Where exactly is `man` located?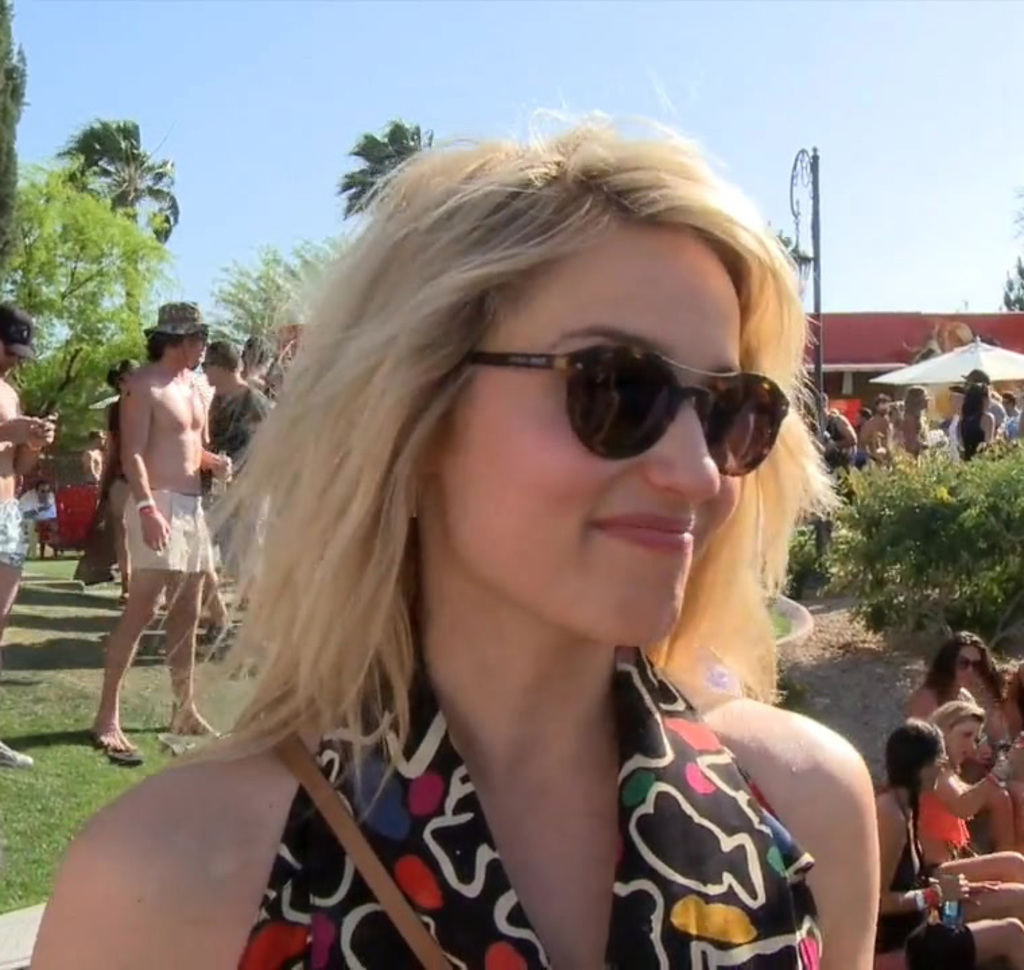
Its bounding box is select_region(0, 310, 62, 772).
